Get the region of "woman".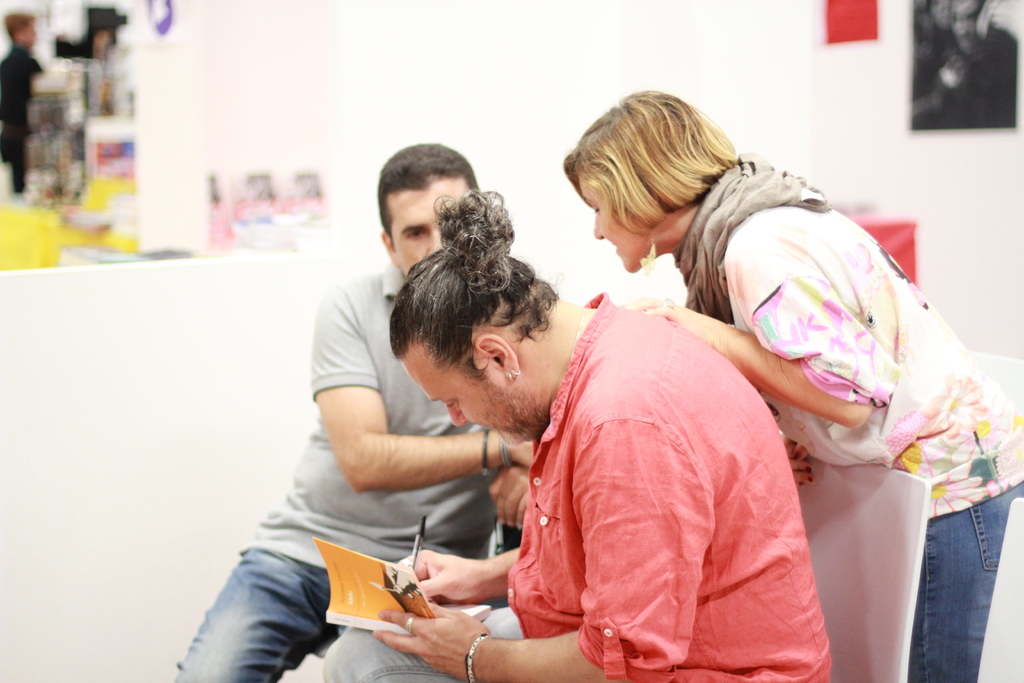
detection(599, 103, 1006, 631).
